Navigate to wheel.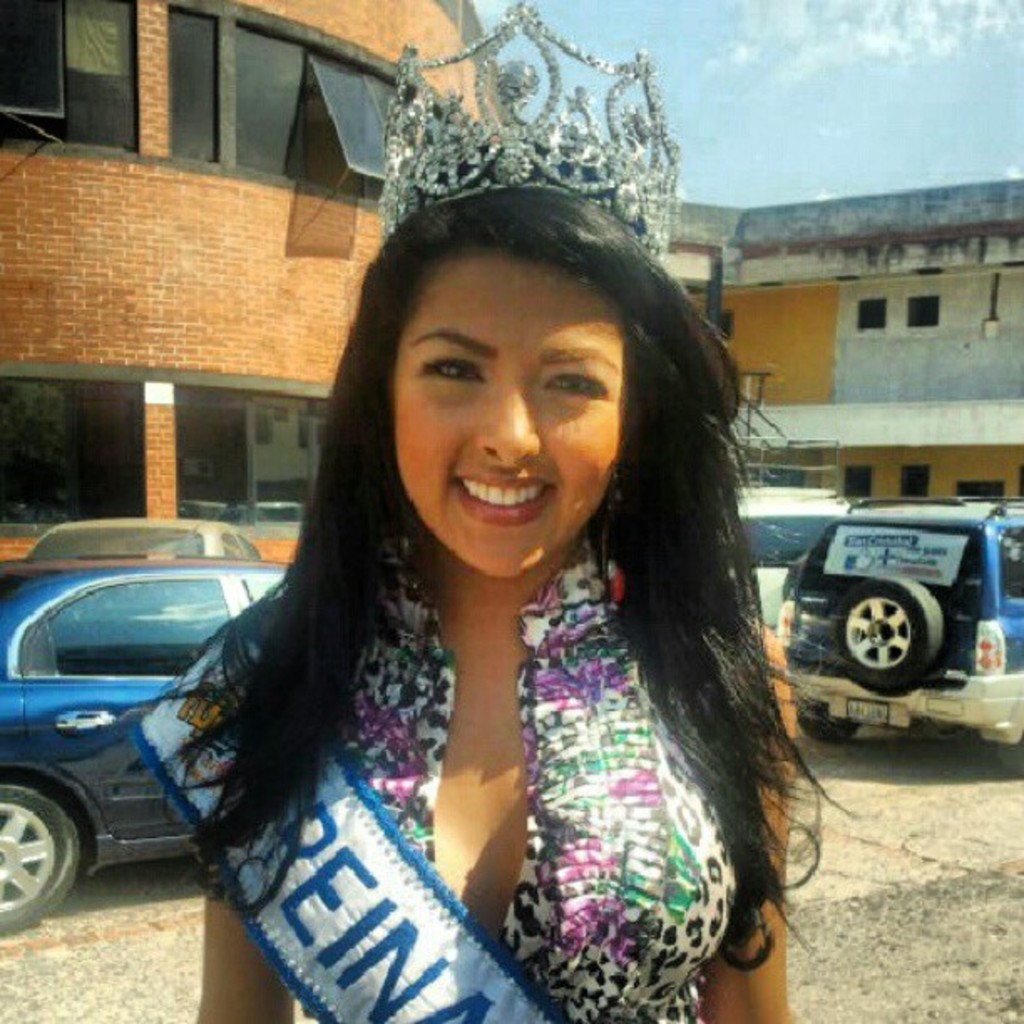
Navigation target: left=997, top=741, right=1022, bottom=773.
